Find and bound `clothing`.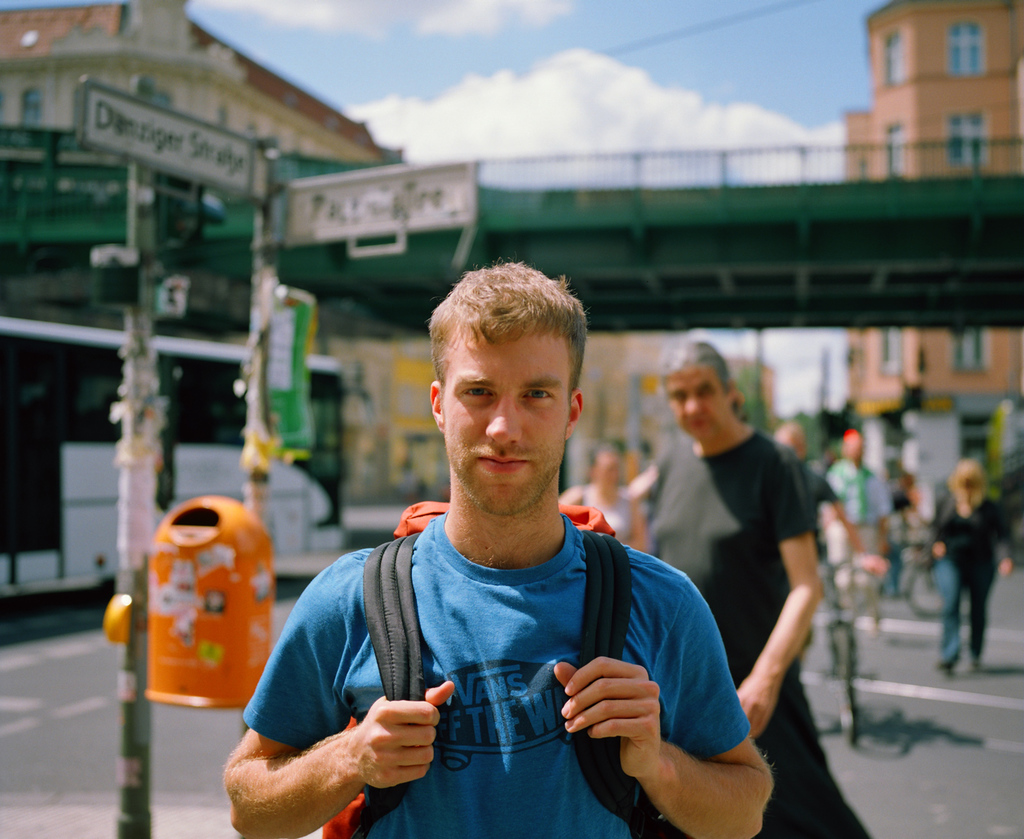
Bound: locate(266, 455, 738, 828).
